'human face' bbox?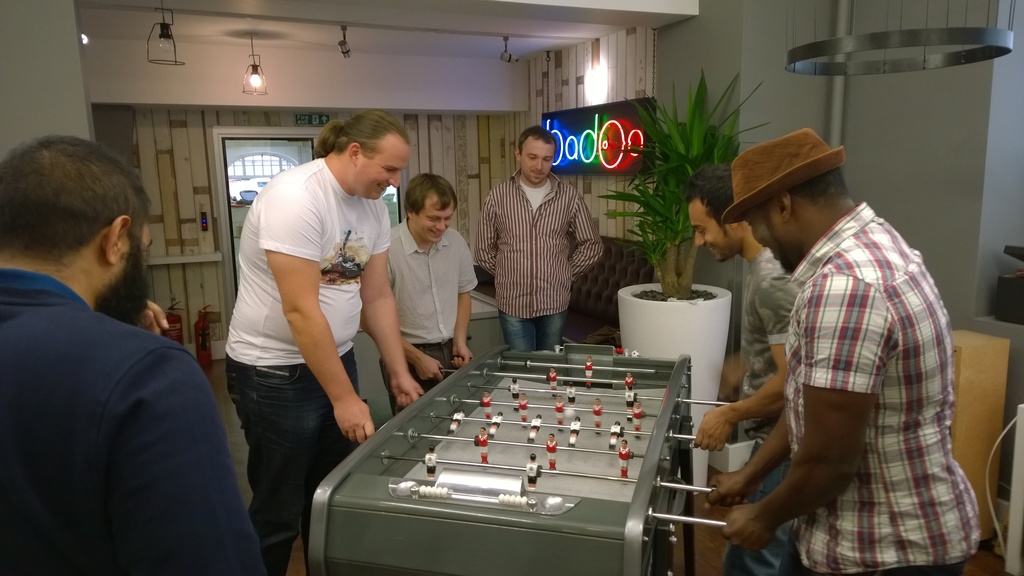
bbox=[364, 127, 411, 201]
